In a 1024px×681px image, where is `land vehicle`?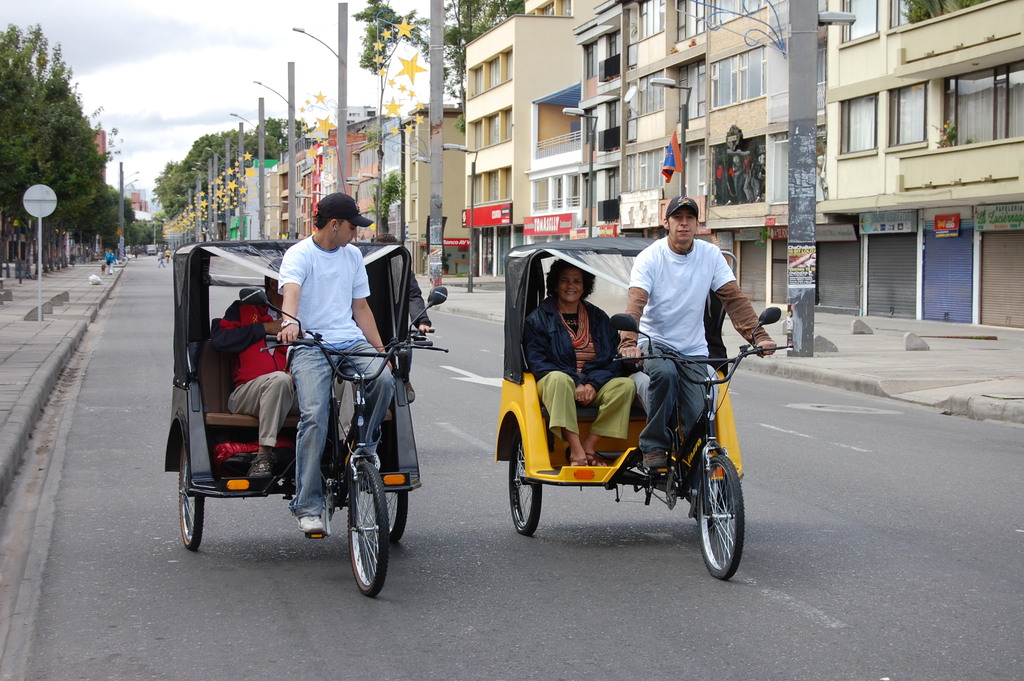
(x1=159, y1=228, x2=451, y2=596).
